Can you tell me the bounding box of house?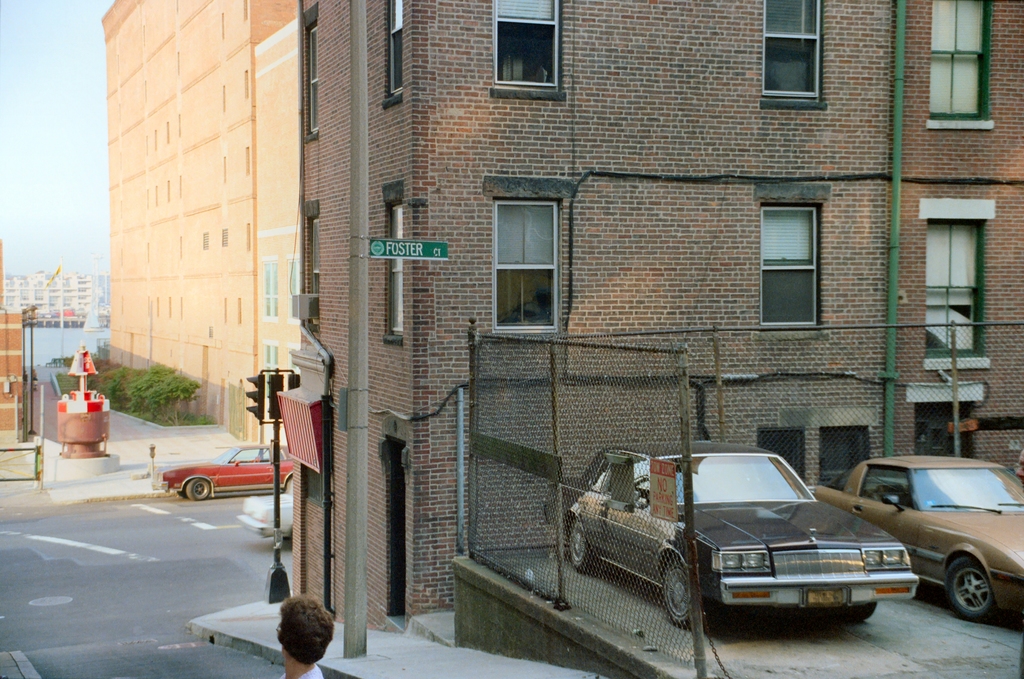
285/0/1023/639.
